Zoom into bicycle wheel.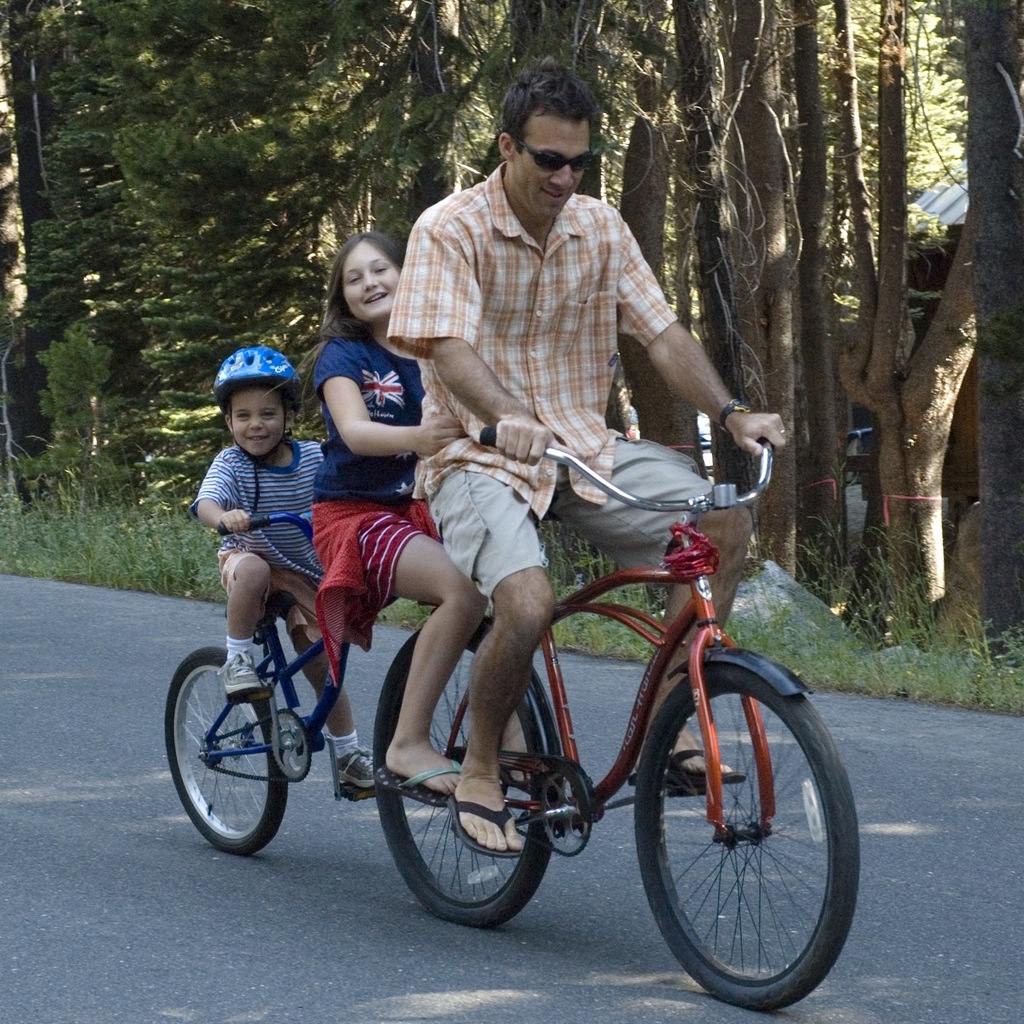
Zoom target: (371, 614, 581, 940).
